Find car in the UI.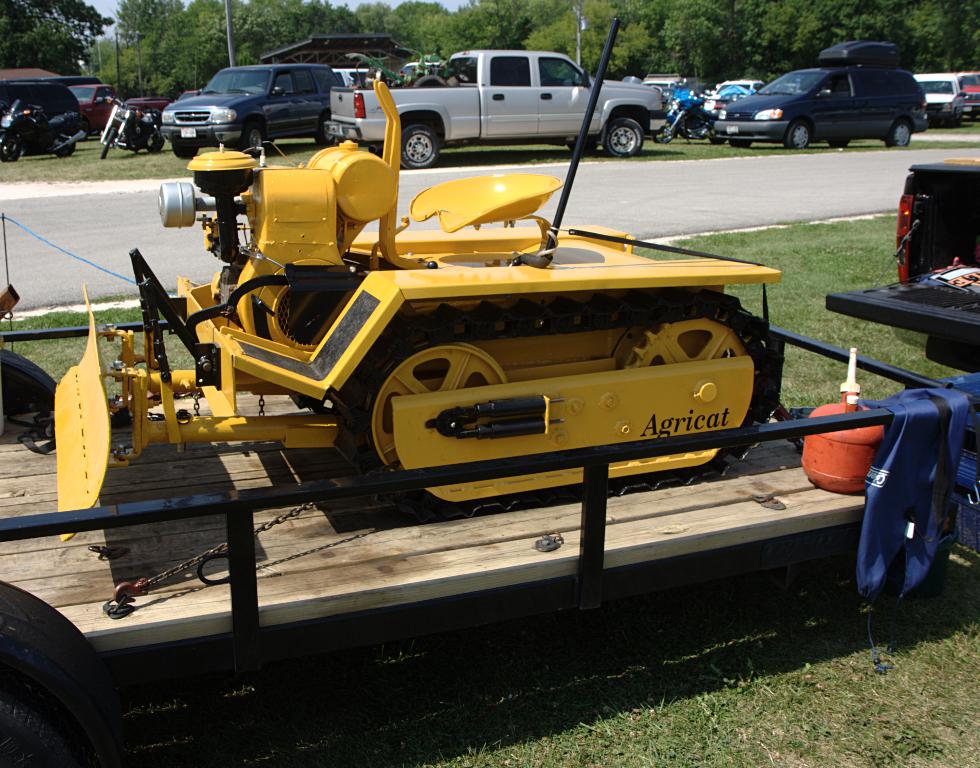
UI element at left=715, top=77, right=766, bottom=94.
